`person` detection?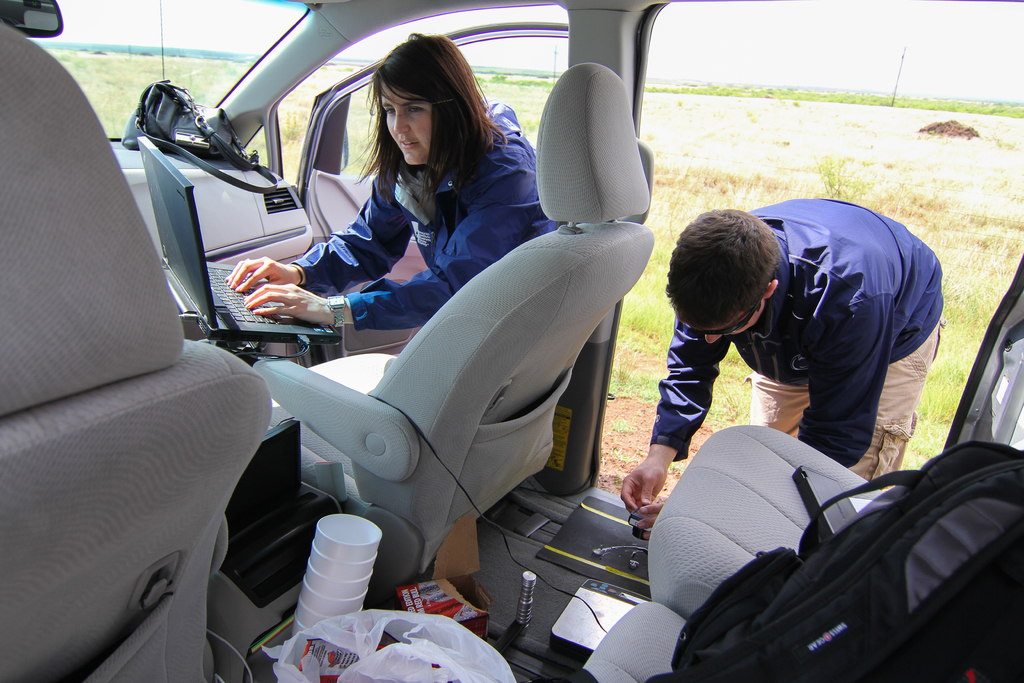
(left=619, top=199, right=944, bottom=539)
